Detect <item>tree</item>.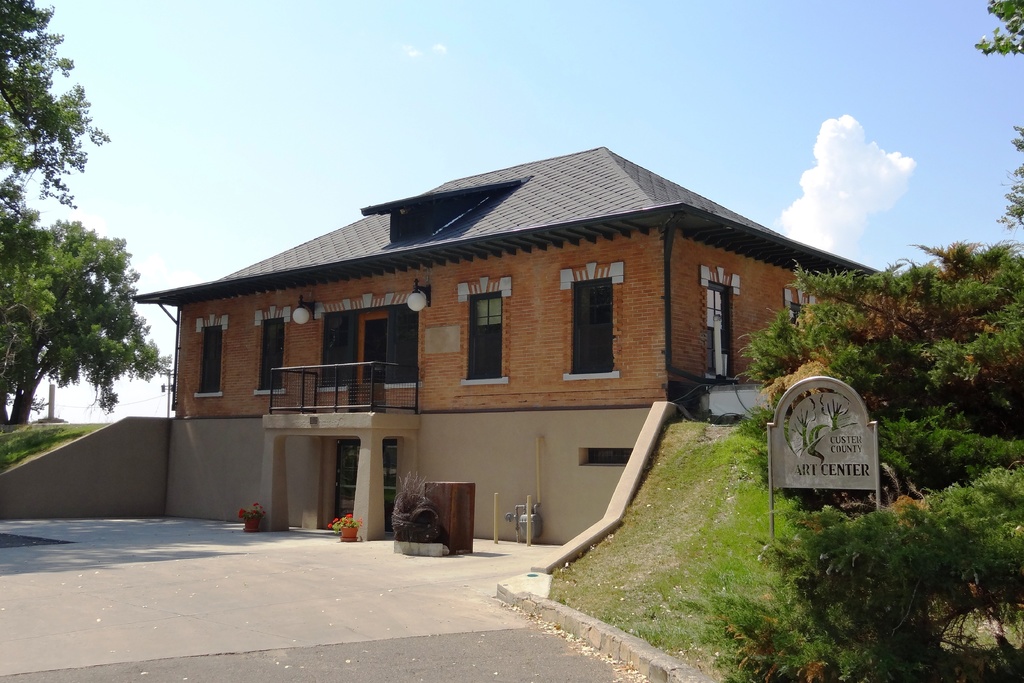
Detected at 0:177:70:425.
